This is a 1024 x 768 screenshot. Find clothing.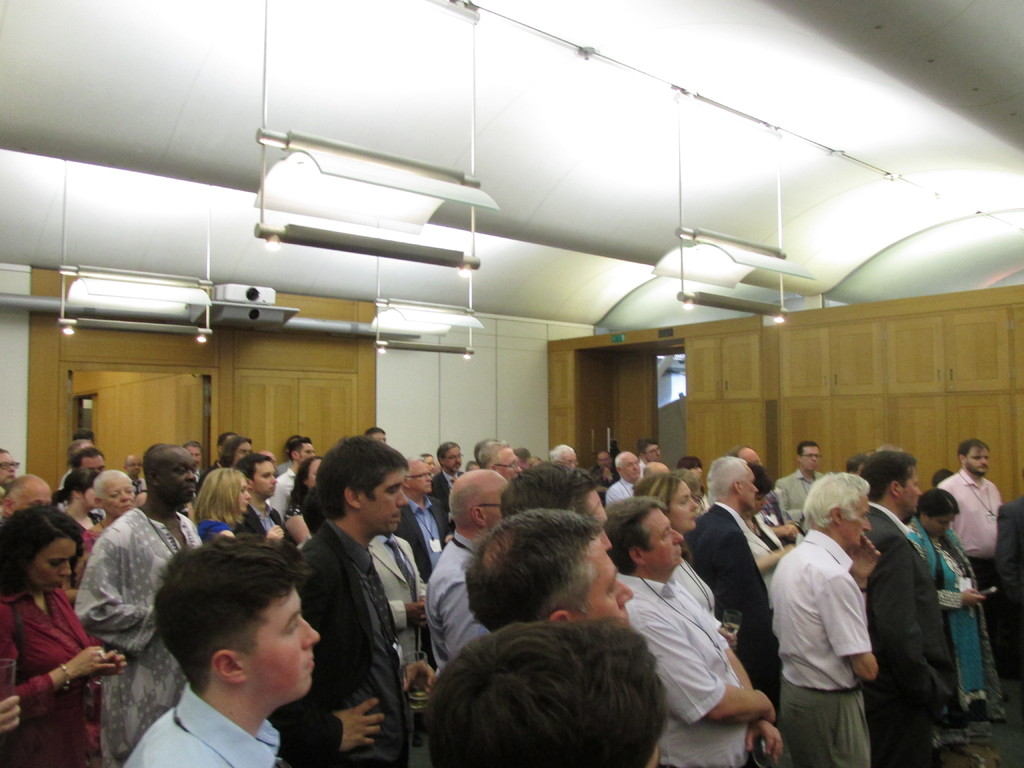
Bounding box: [left=938, top=465, right=1004, bottom=557].
